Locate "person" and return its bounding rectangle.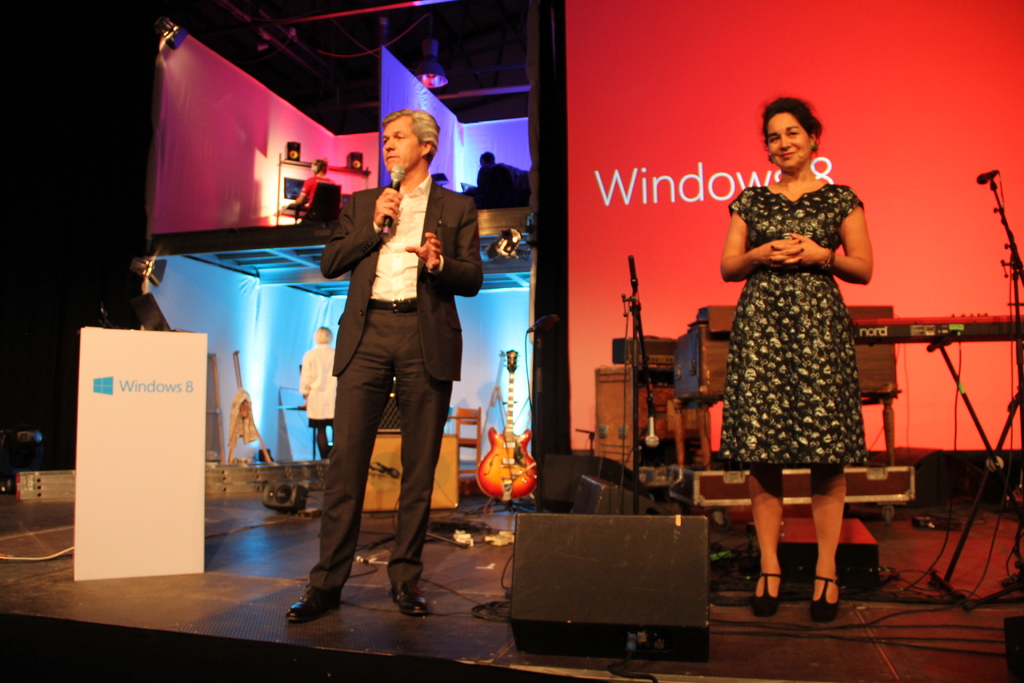
x1=310, y1=97, x2=467, y2=620.
